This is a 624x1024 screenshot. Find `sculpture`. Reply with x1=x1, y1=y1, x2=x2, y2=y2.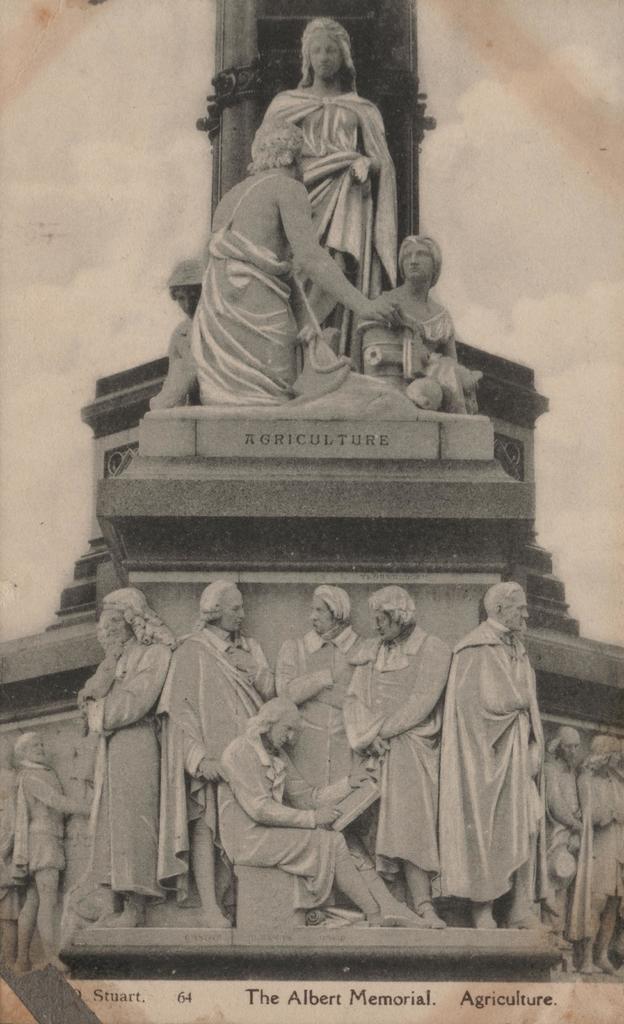
x1=1, y1=731, x2=97, y2=970.
